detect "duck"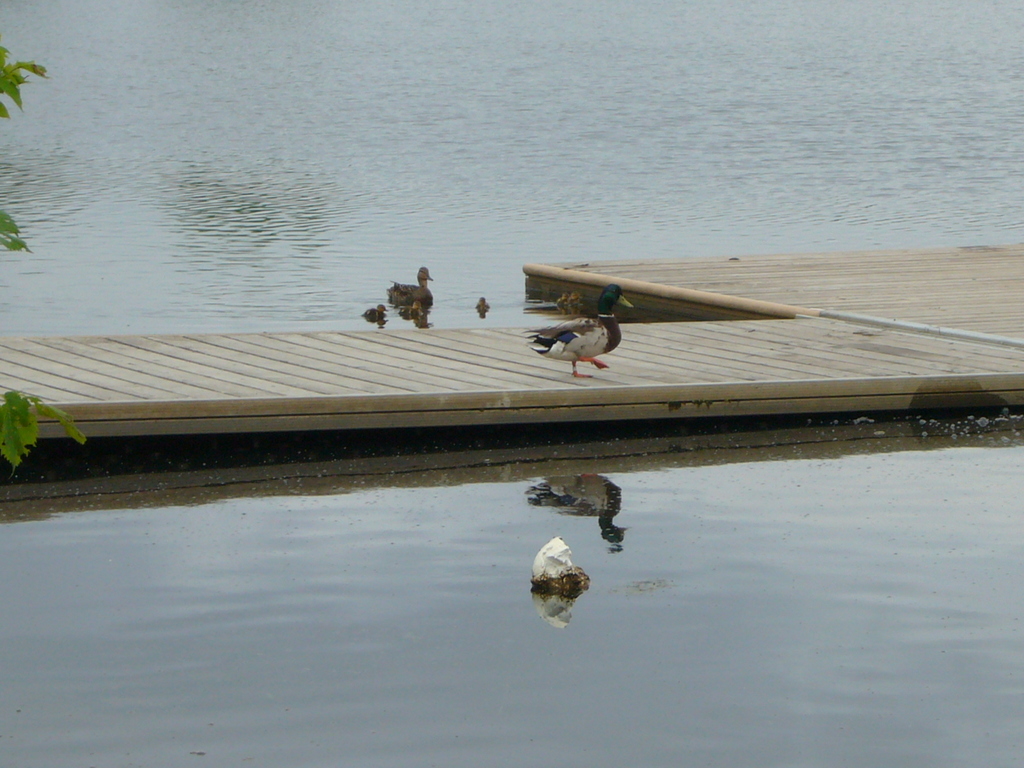
<bbox>388, 264, 435, 304</bbox>
